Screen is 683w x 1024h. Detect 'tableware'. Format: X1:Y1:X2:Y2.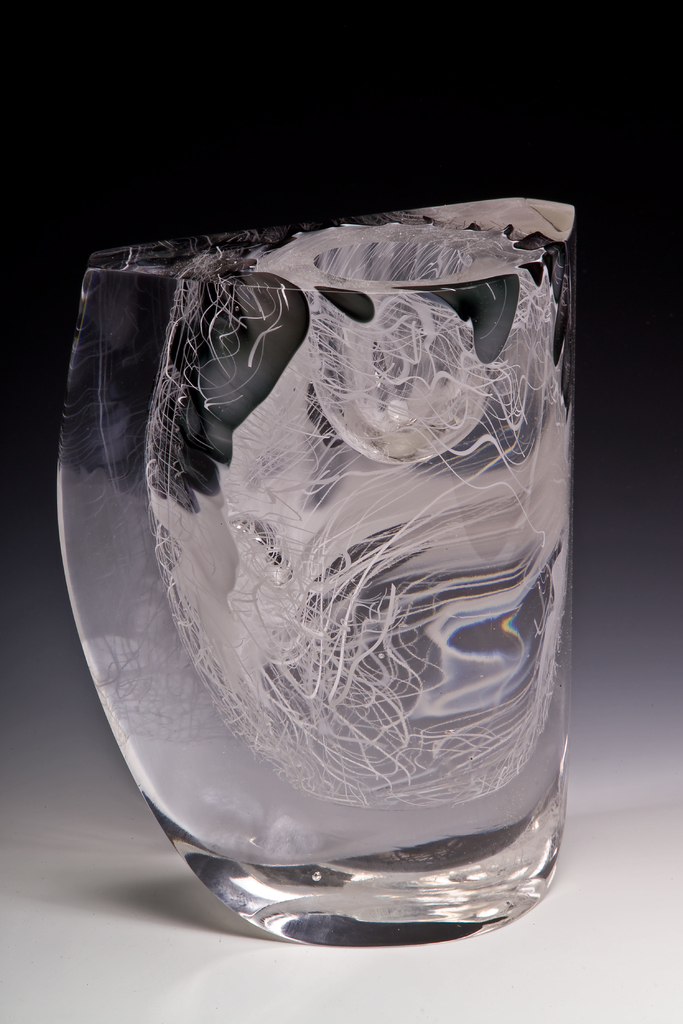
56:220:578:948.
